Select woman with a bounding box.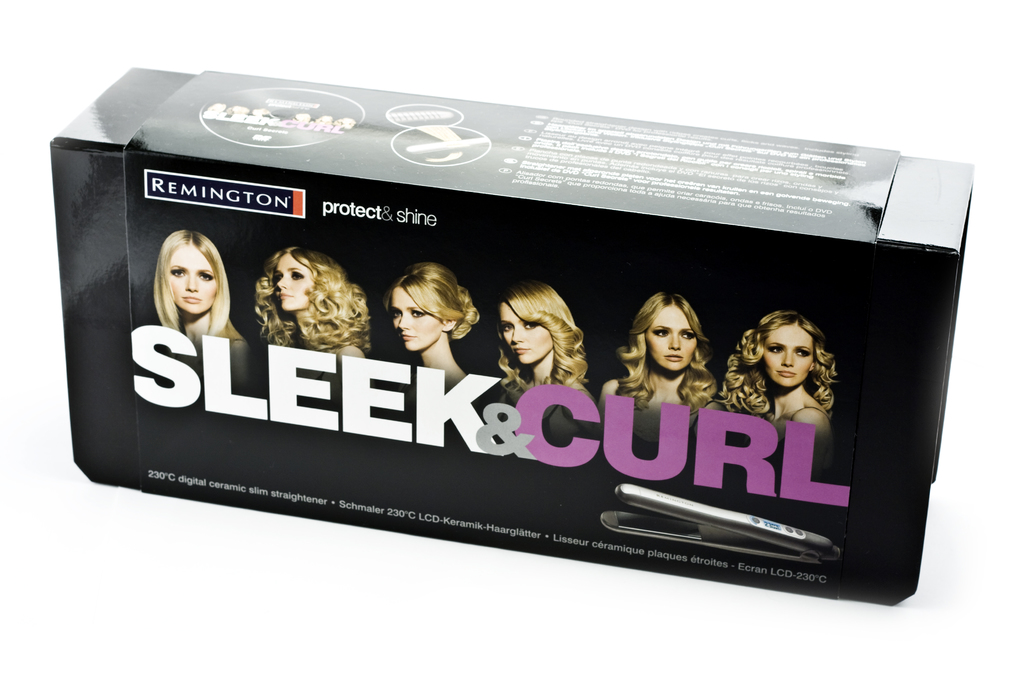
crop(243, 247, 383, 363).
